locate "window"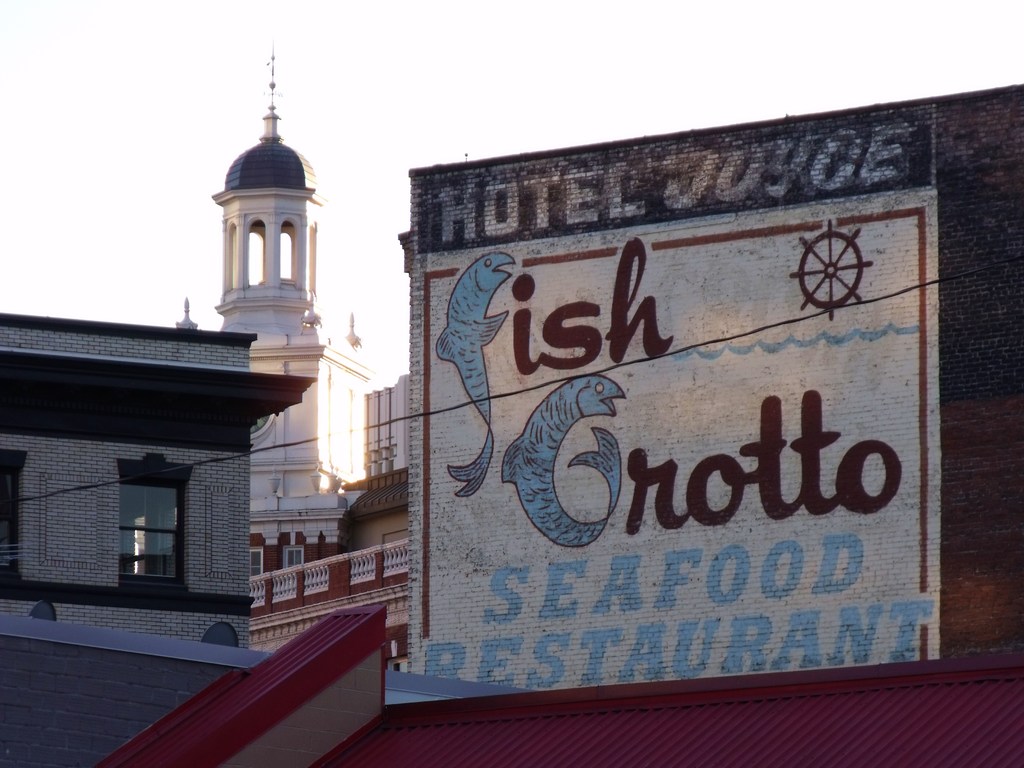
x1=389 y1=637 x2=399 y2=660
